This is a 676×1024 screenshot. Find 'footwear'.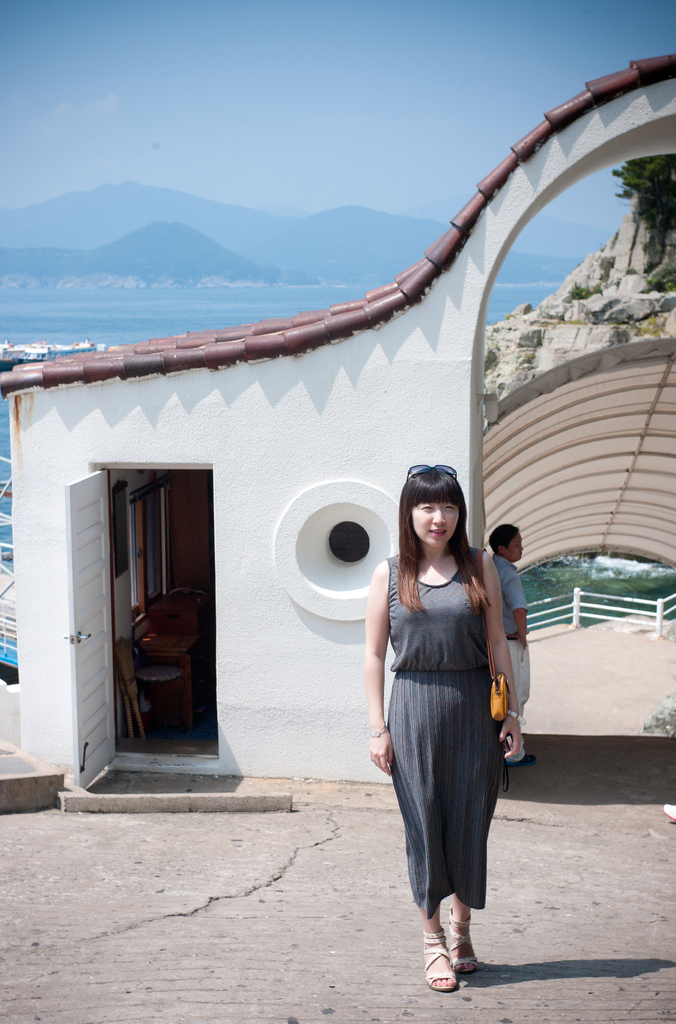
Bounding box: 505/753/536/774.
